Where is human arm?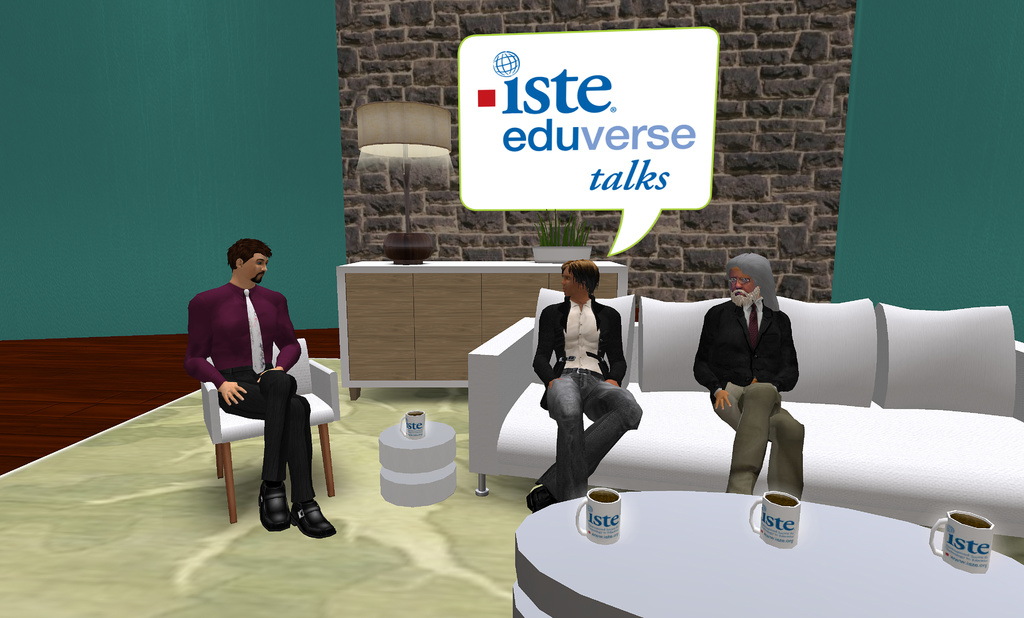
bbox=[184, 297, 246, 408].
